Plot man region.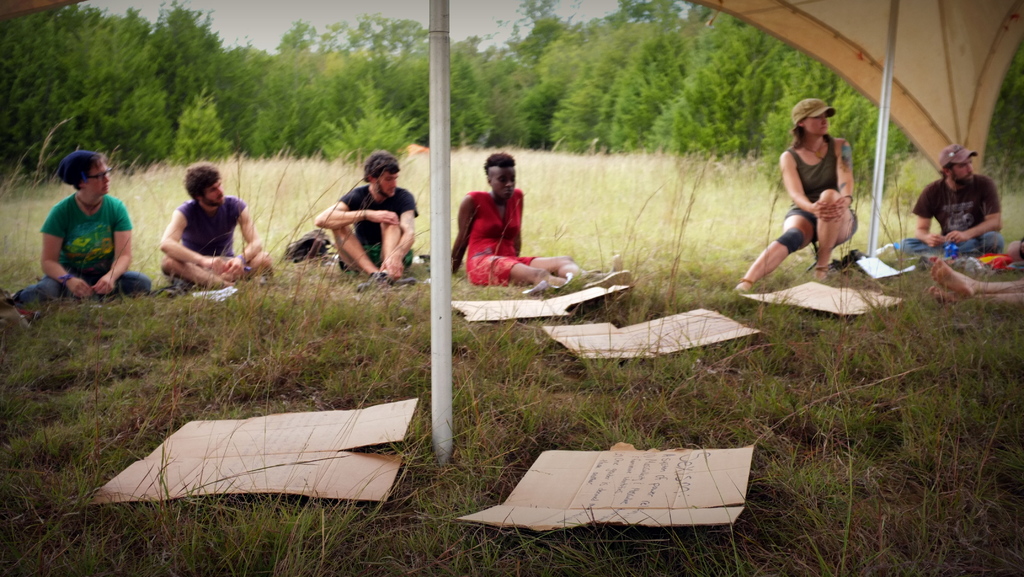
Plotted at (906, 138, 1009, 259).
